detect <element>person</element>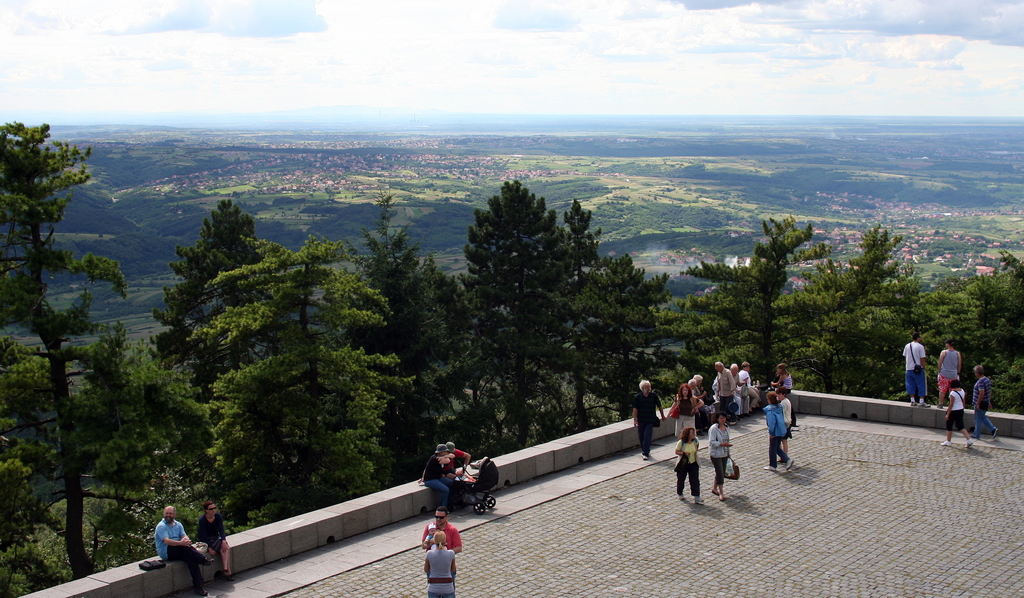
bbox=[939, 376, 973, 449]
